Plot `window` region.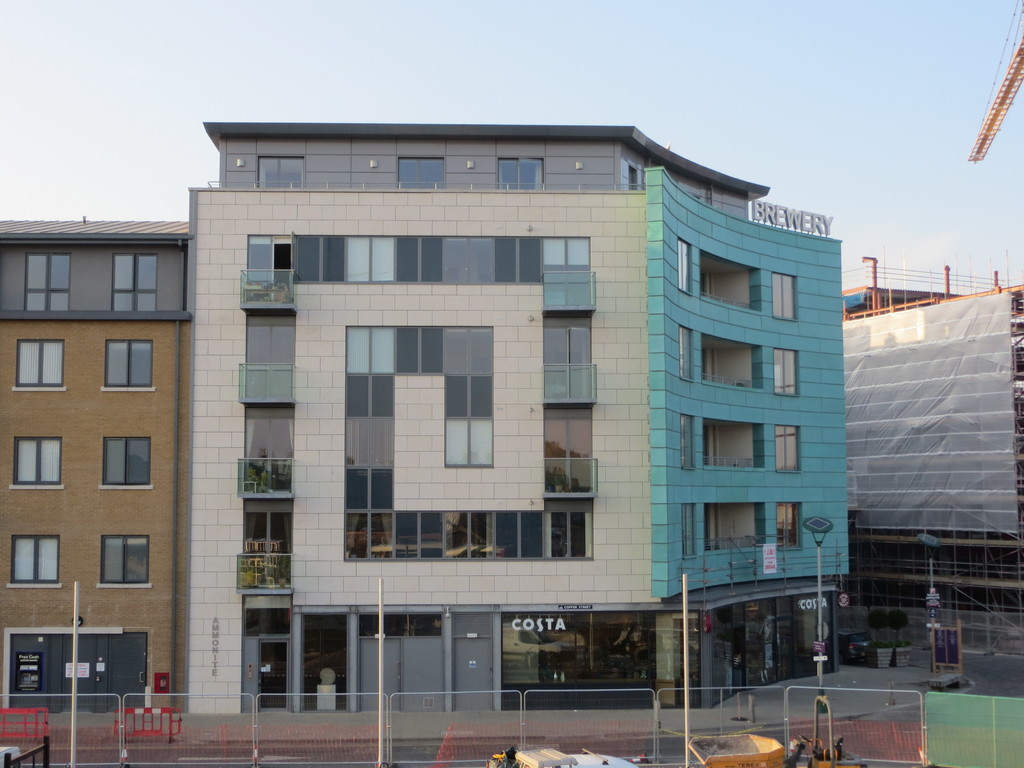
Plotted at (104,342,154,387).
